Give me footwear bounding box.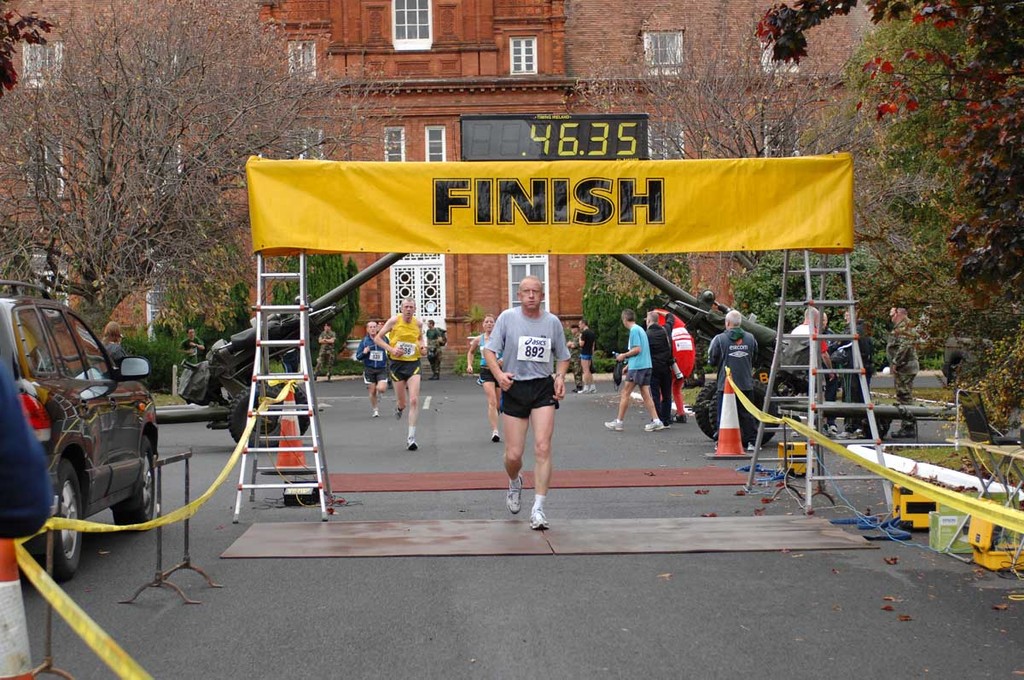
bbox=[643, 419, 665, 430].
